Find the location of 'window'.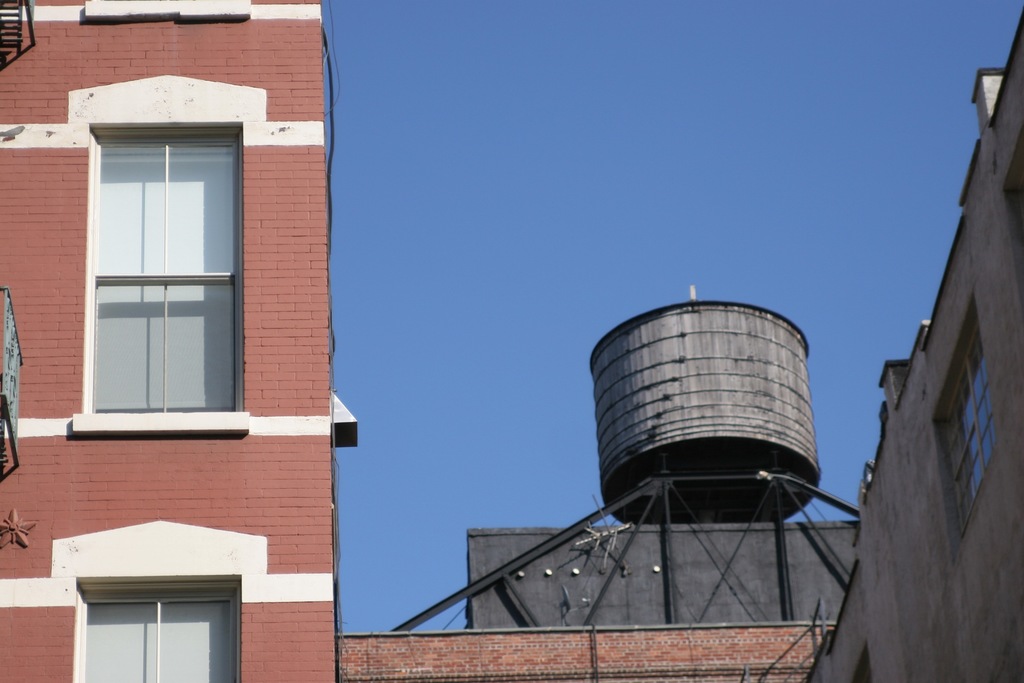
Location: bbox=[70, 118, 250, 432].
